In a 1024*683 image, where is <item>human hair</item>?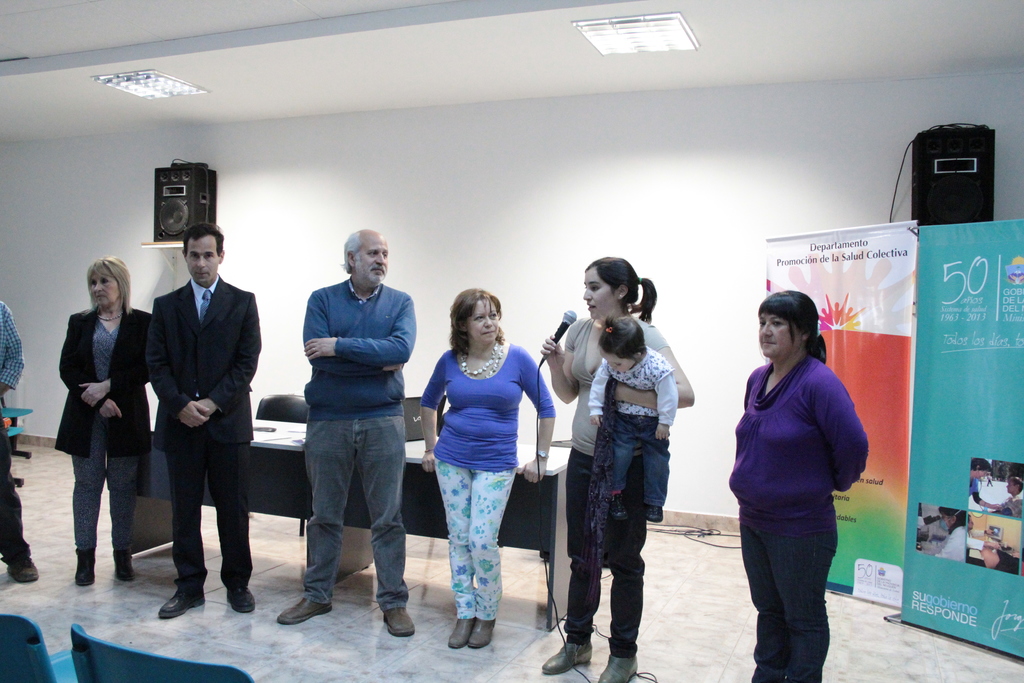
rect(599, 317, 648, 361).
